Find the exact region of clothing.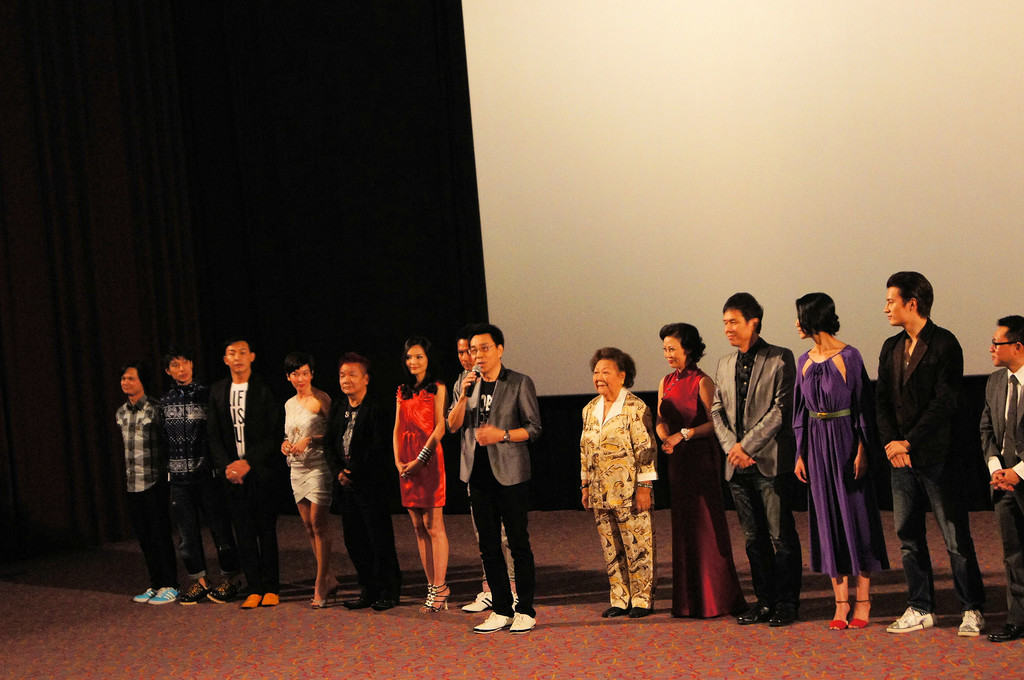
Exact region: (872,313,988,608).
